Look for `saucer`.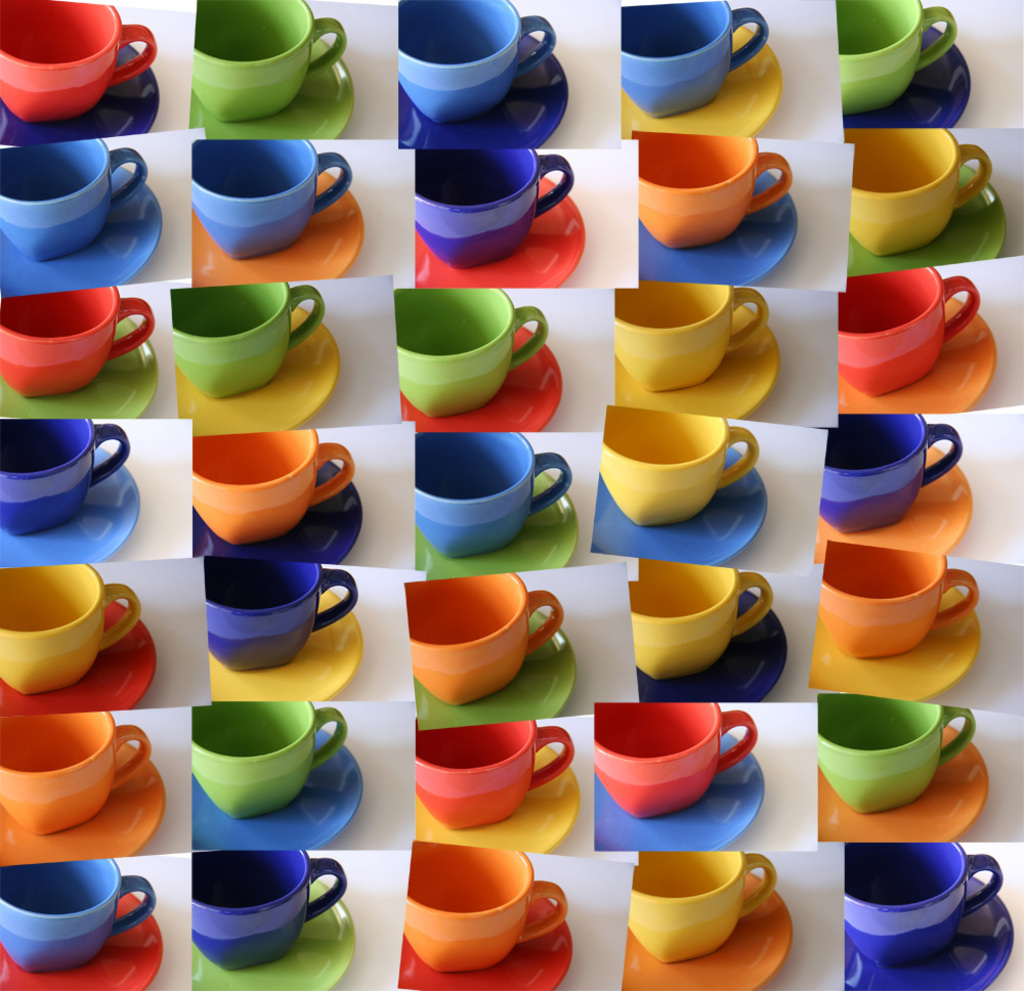
Found: (0,741,168,860).
